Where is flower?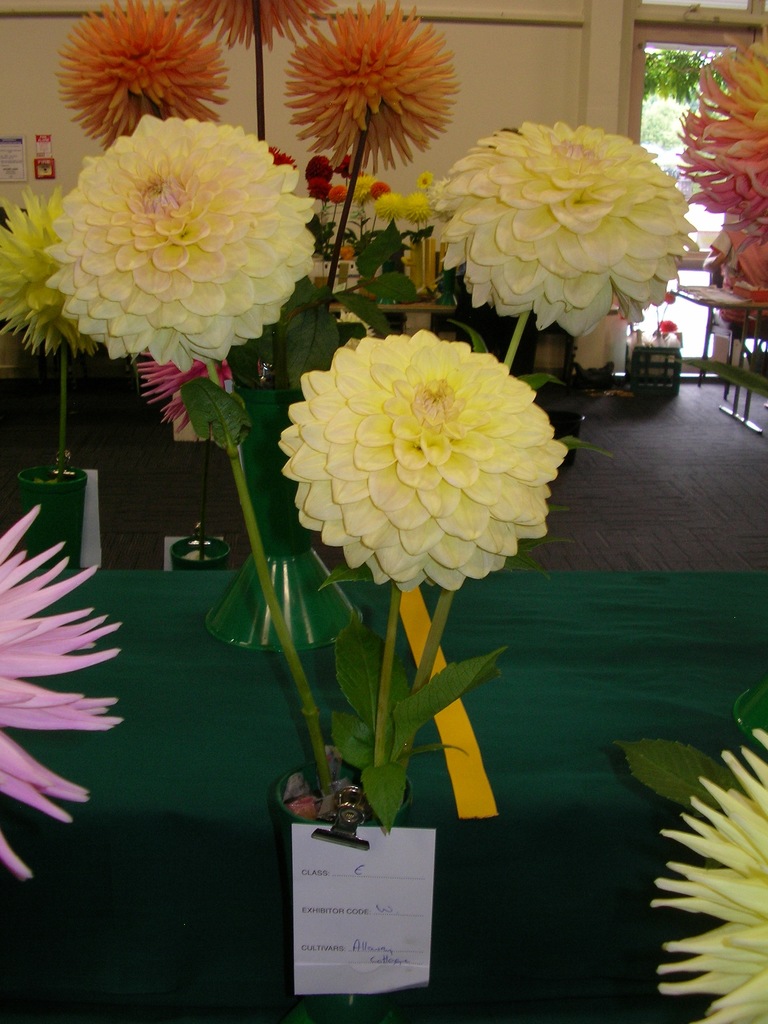
(0, 499, 121, 882).
